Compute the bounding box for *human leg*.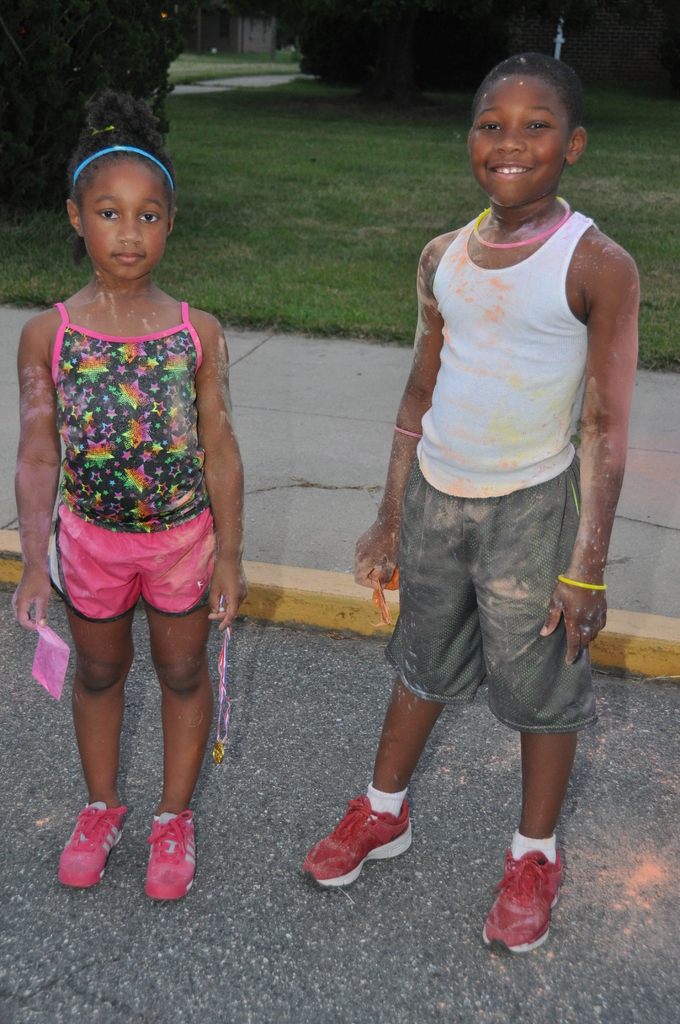
crop(145, 497, 218, 901).
